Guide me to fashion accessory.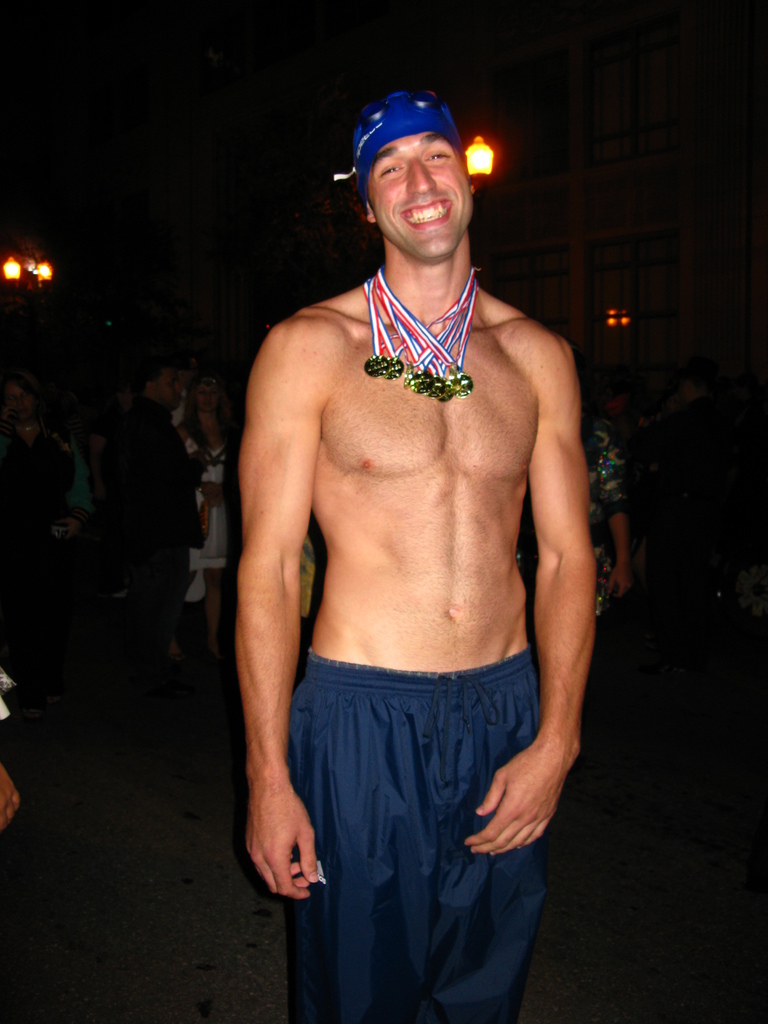
Guidance: bbox=[333, 81, 464, 211].
